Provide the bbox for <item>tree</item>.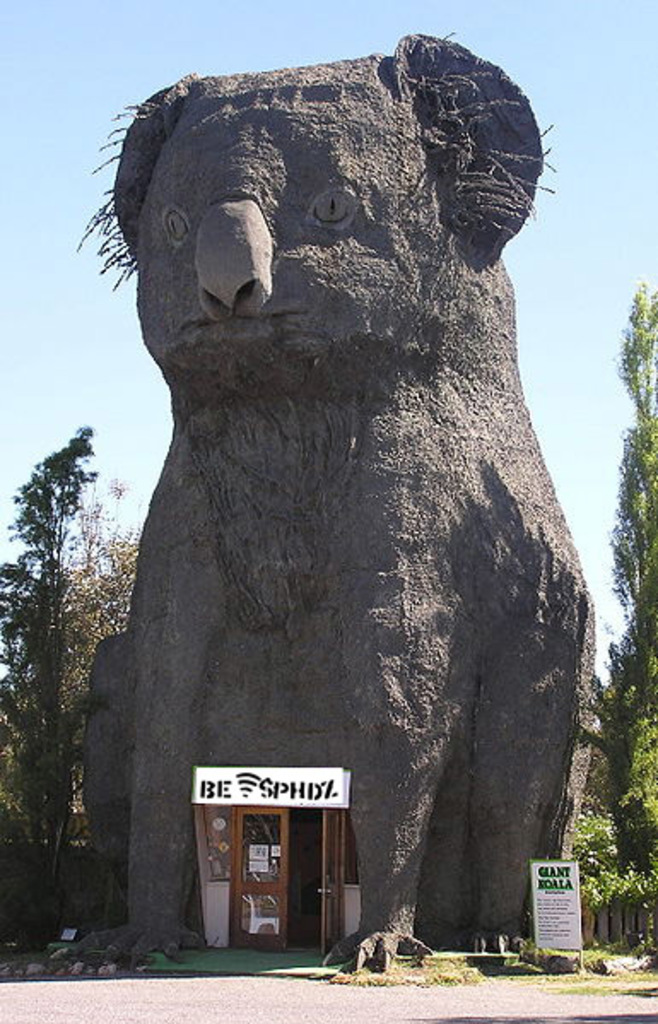
pyautogui.locateOnScreen(612, 713, 656, 947).
